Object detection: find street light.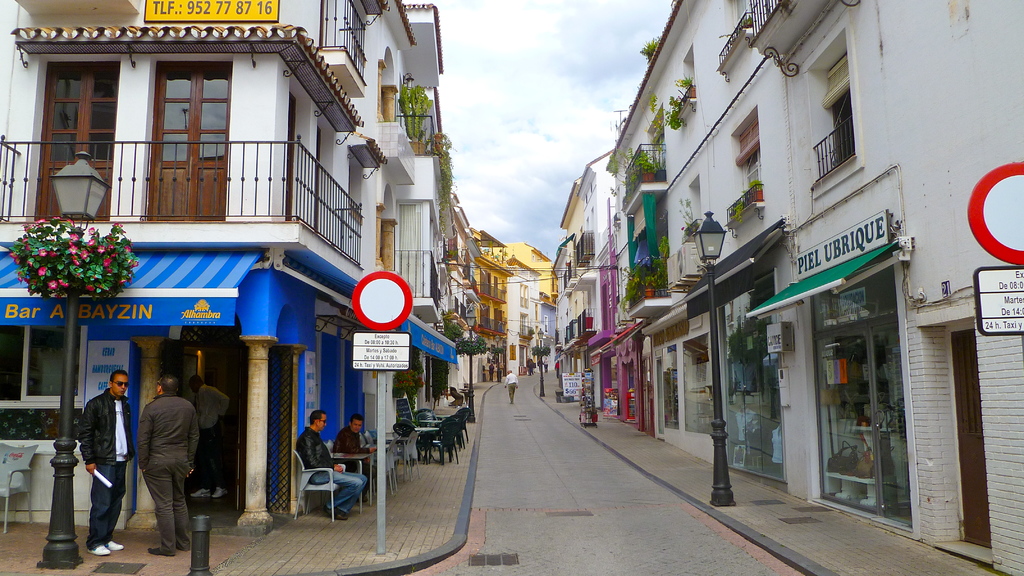
Rect(493, 335, 500, 366).
